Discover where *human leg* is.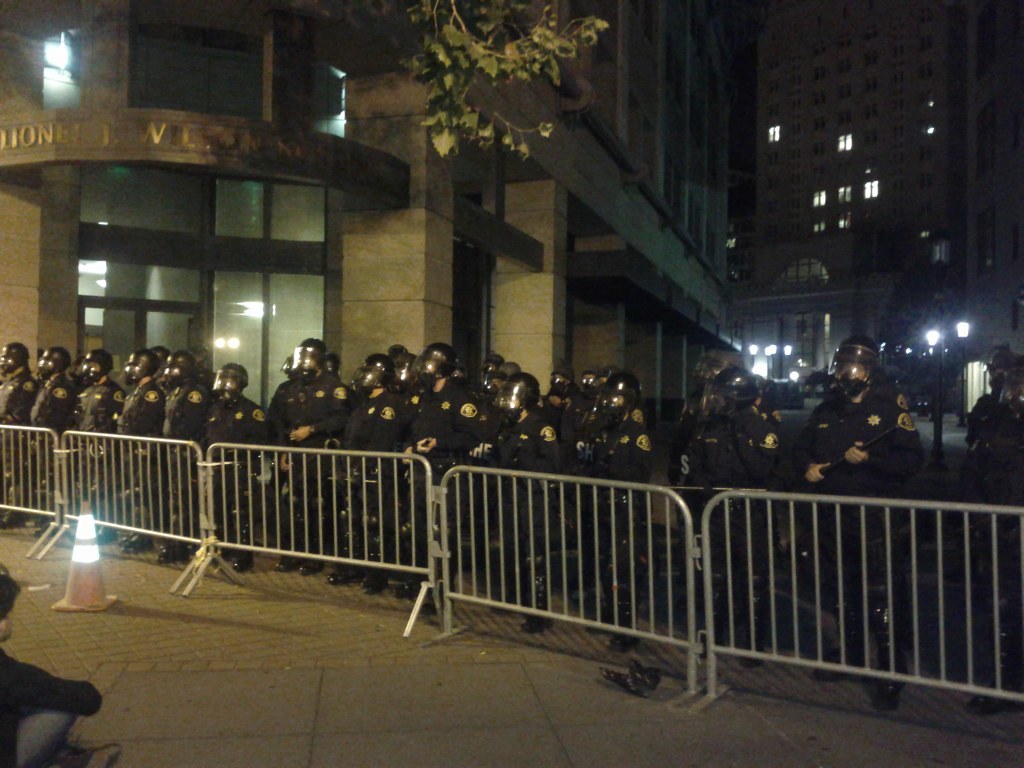
Discovered at bbox(14, 701, 119, 767).
